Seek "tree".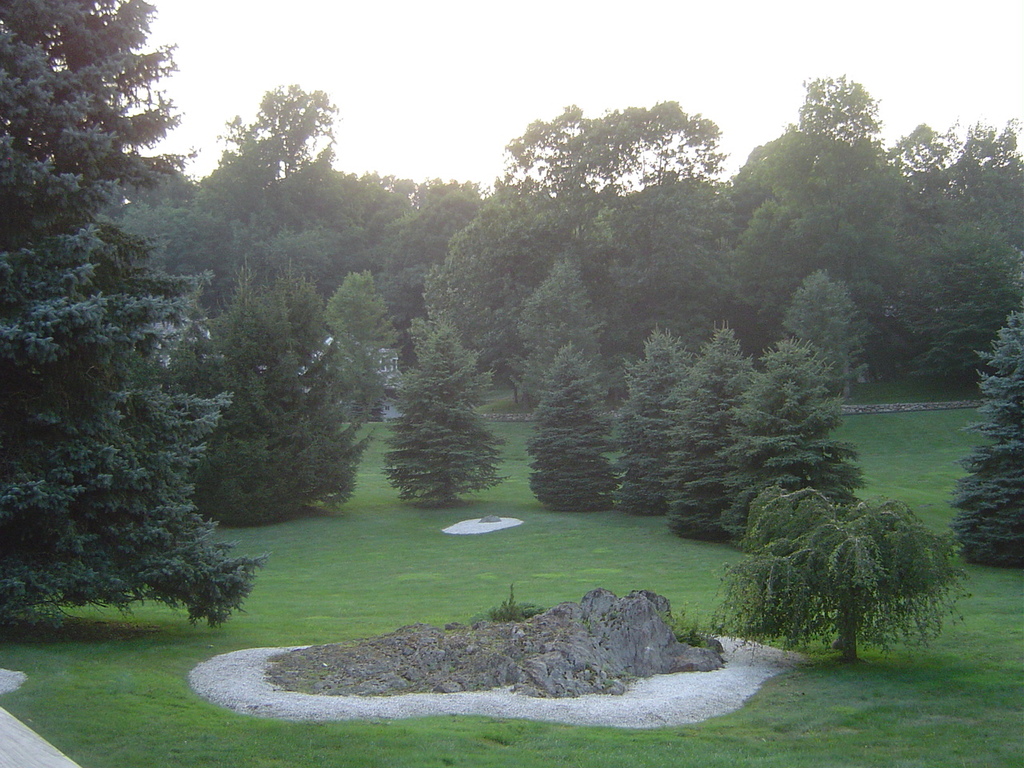
x1=157, y1=255, x2=377, y2=533.
